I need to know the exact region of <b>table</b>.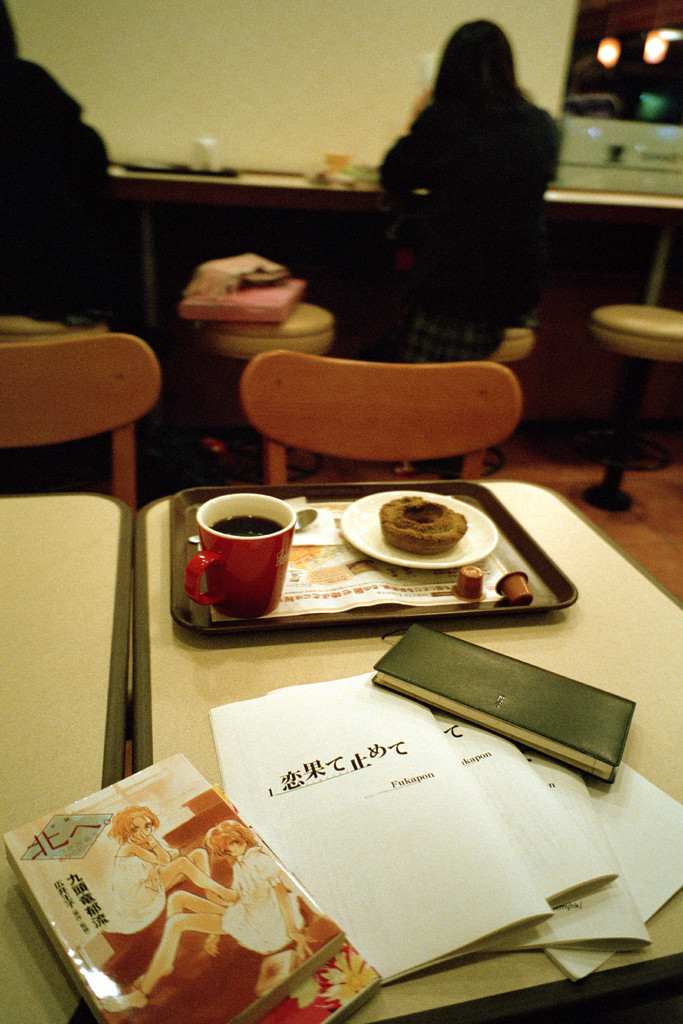
Region: (0,319,108,488).
